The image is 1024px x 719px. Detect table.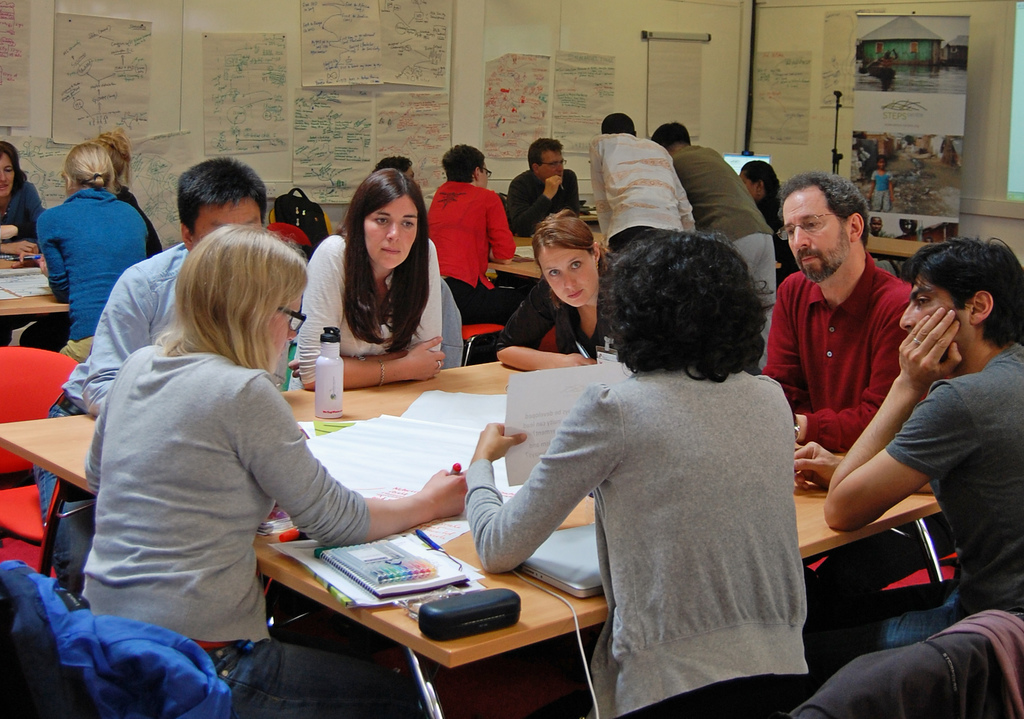
Detection: BBox(483, 234, 604, 278).
